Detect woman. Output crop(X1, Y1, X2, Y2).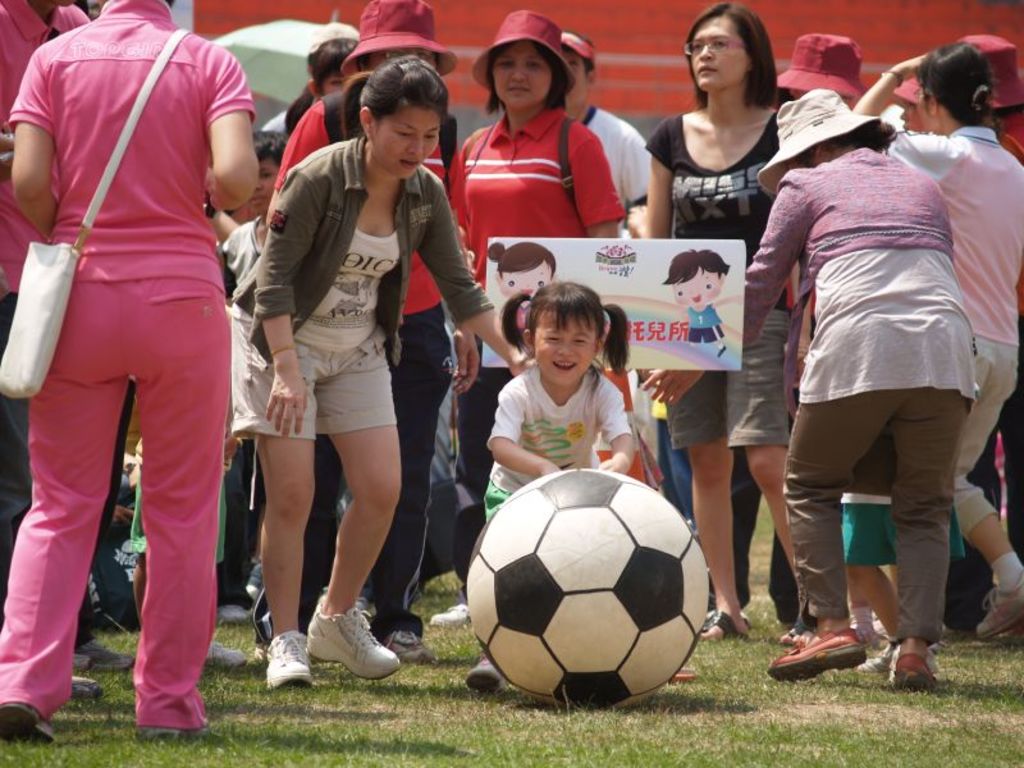
crop(429, 6, 644, 628).
